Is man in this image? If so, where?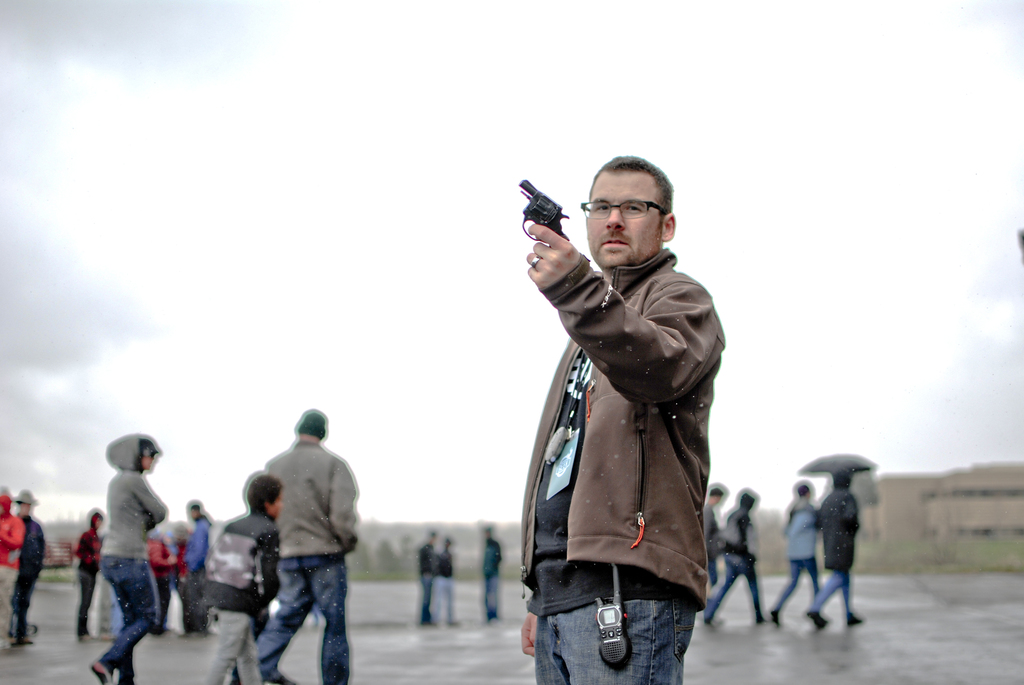
Yes, at [520, 152, 730, 684].
